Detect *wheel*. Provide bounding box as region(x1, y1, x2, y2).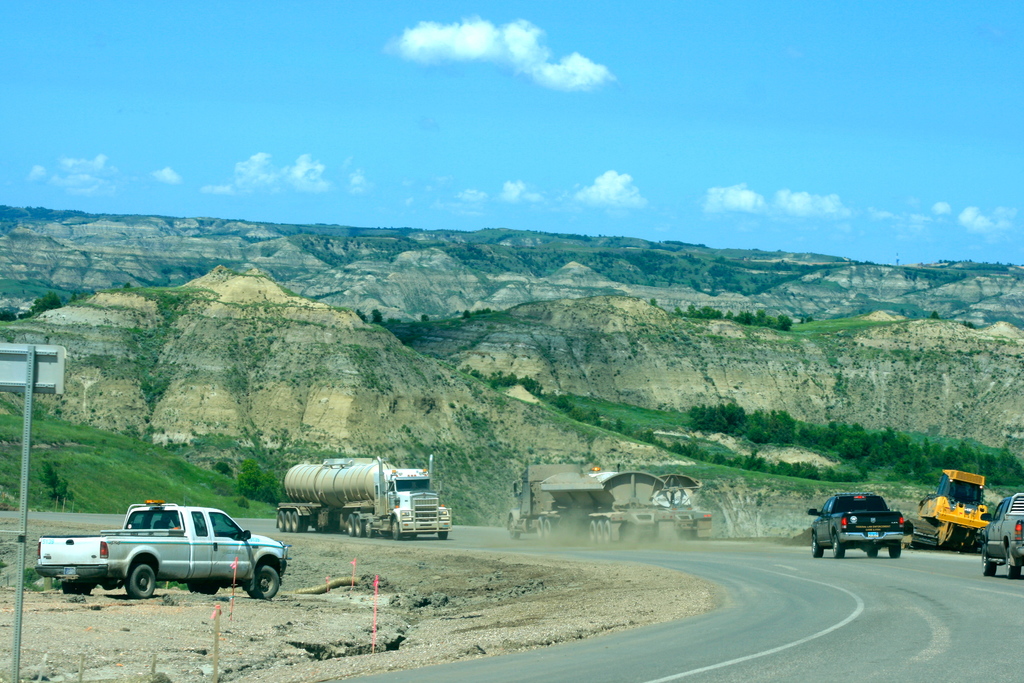
region(812, 533, 824, 557).
